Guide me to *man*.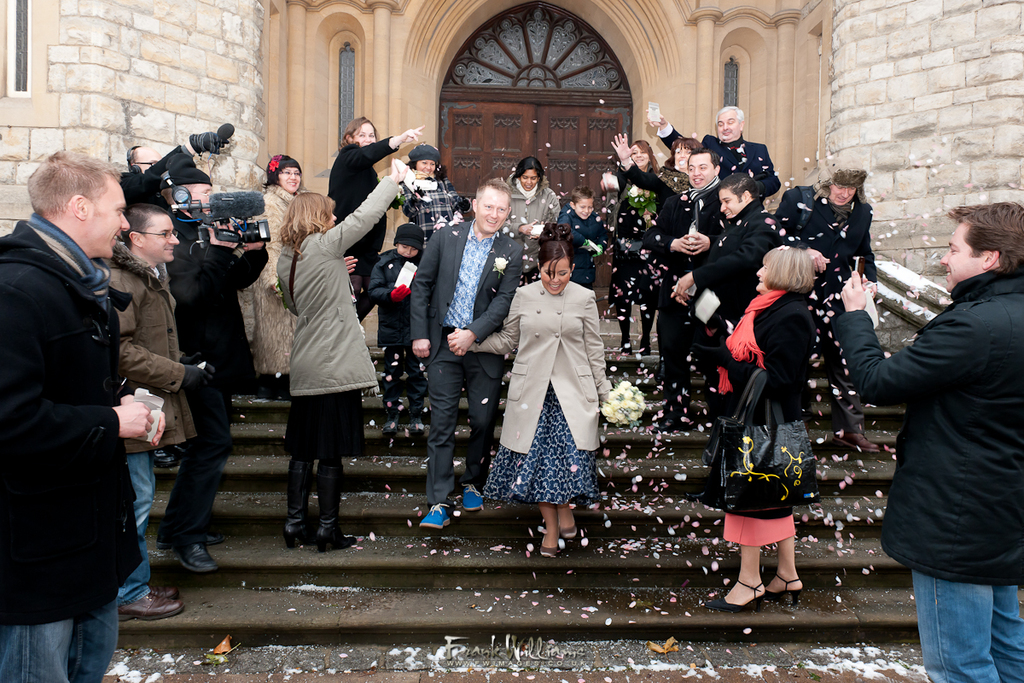
Guidance: box(412, 172, 521, 528).
